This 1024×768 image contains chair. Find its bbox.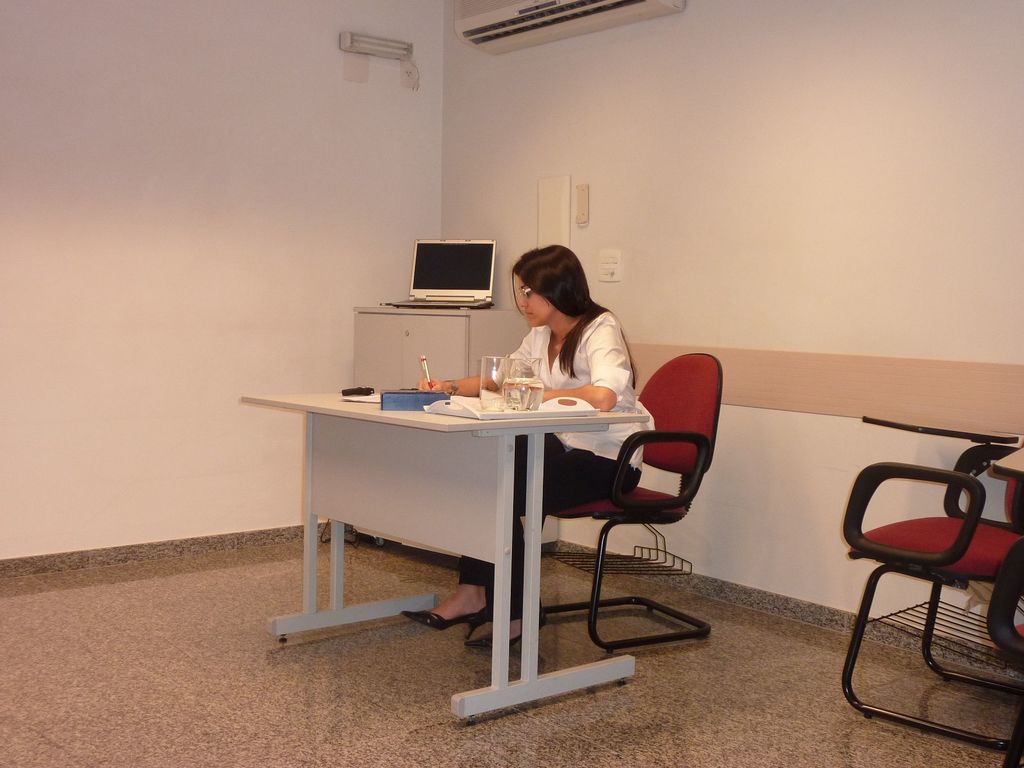
[981, 539, 1023, 767].
